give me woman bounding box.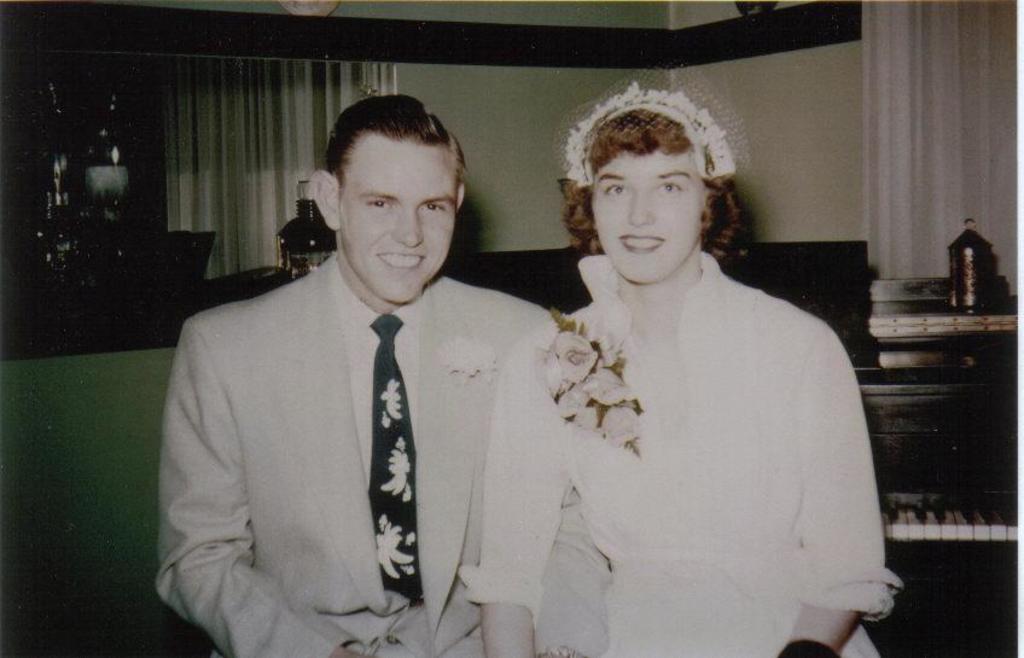
[x1=495, y1=115, x2=874, y2=657].
